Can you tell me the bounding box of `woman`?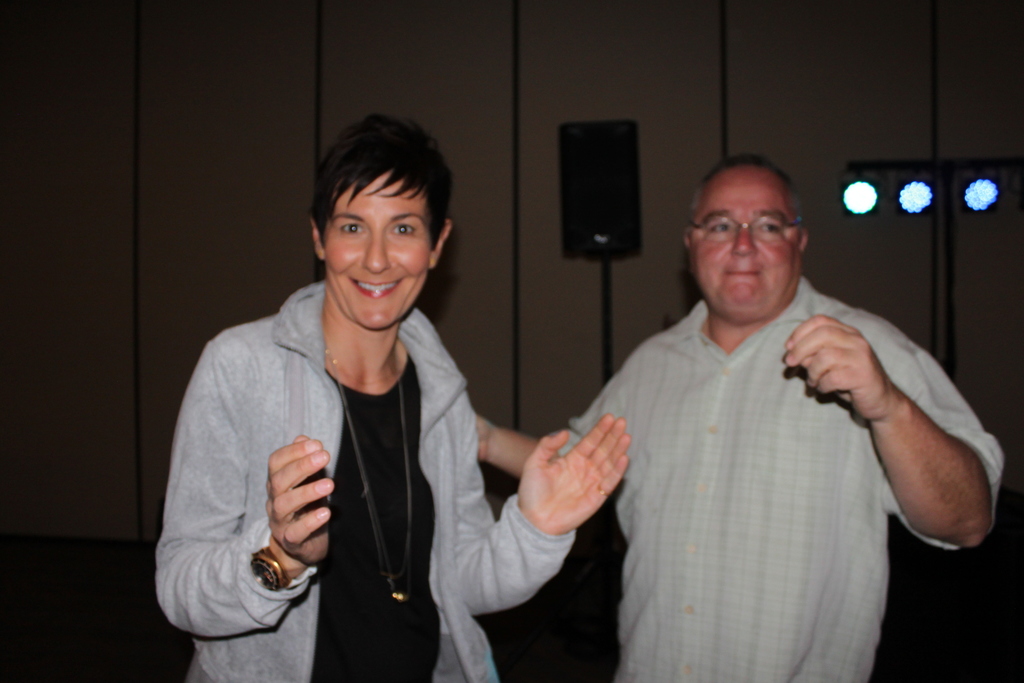
[161,103,624,682].
